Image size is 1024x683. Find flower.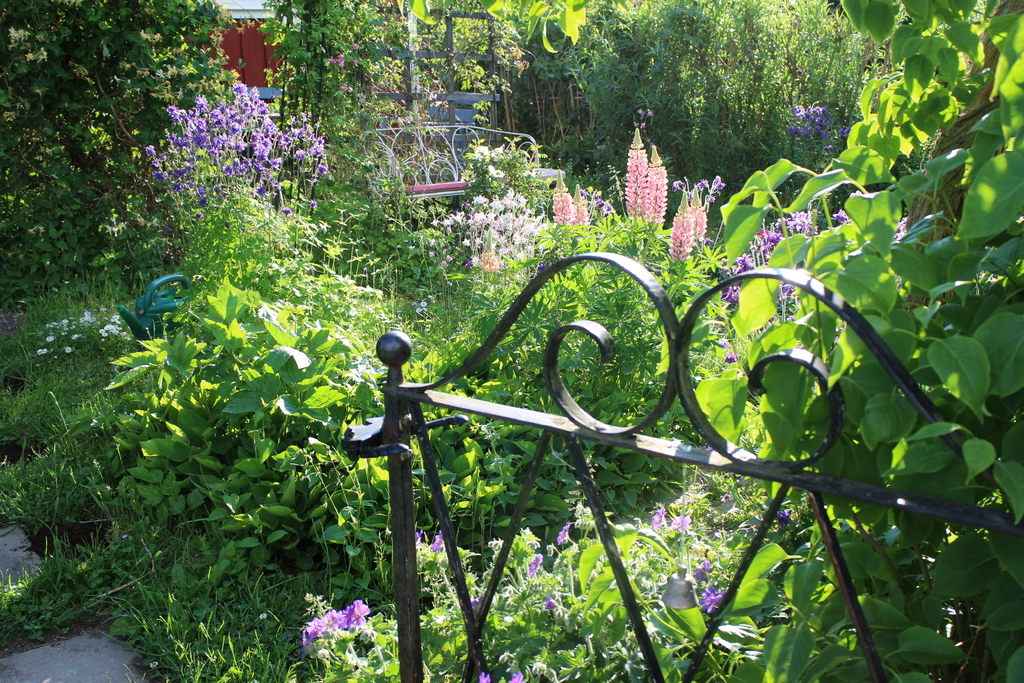
l=326, t=50, r=361, b=75.
